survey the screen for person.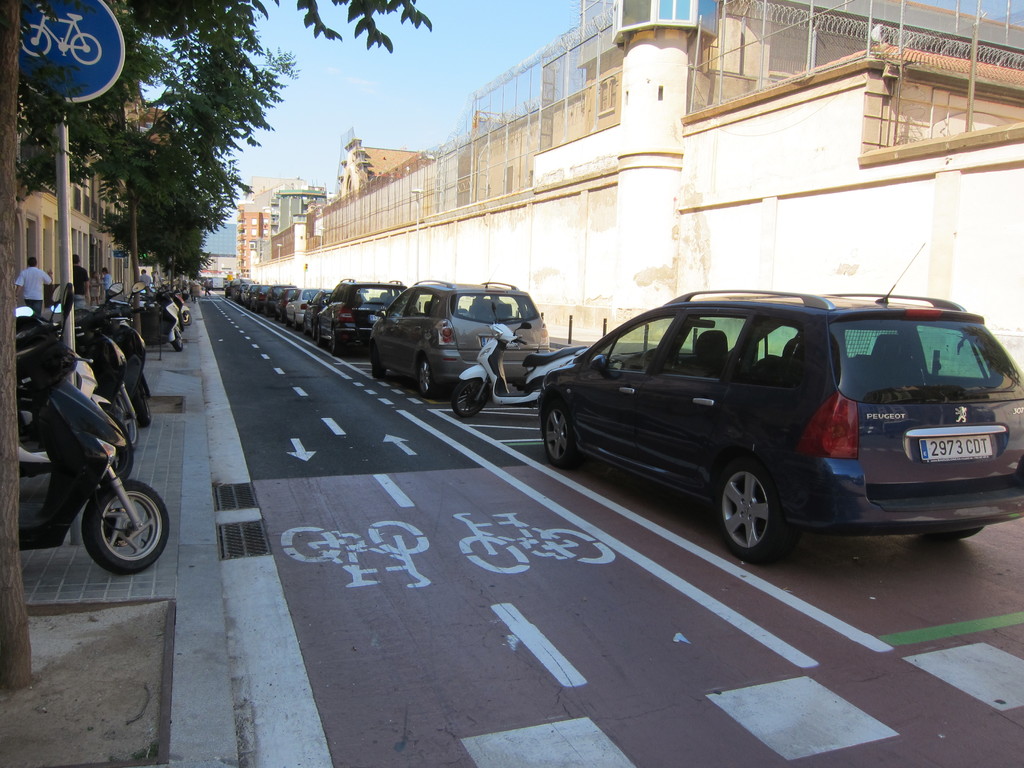
Survey found: BBox(13, 257, 53, 316).
